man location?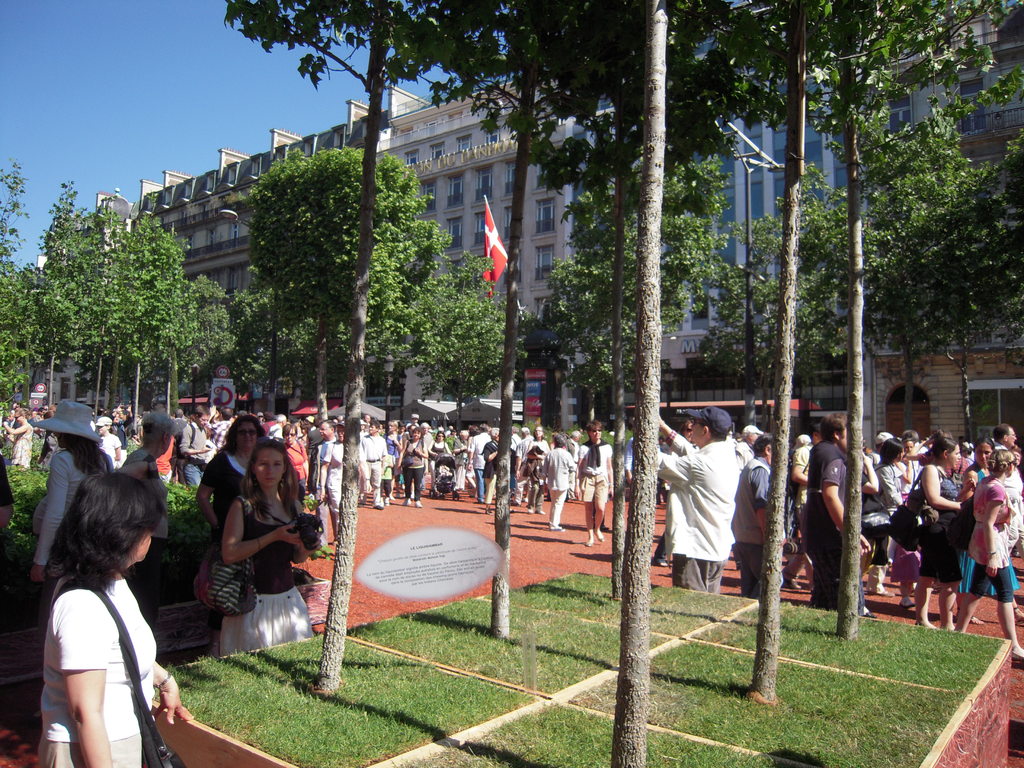
l=803, t=415, r=873, b=605
